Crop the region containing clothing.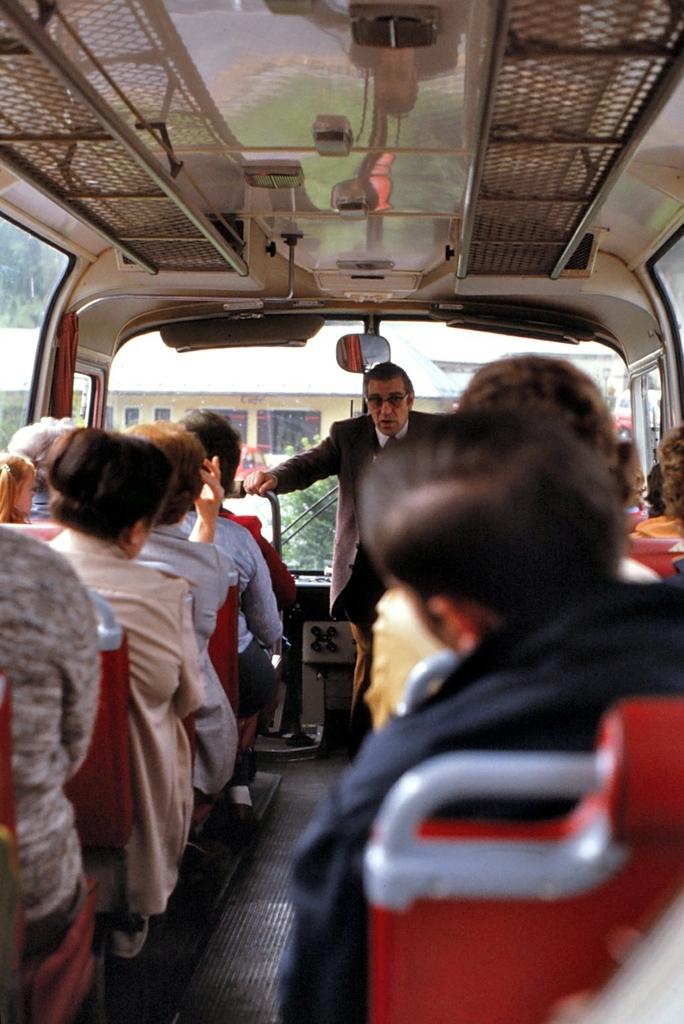
Crop region: x1=266 y1=572 x2=683 y2=1023.
